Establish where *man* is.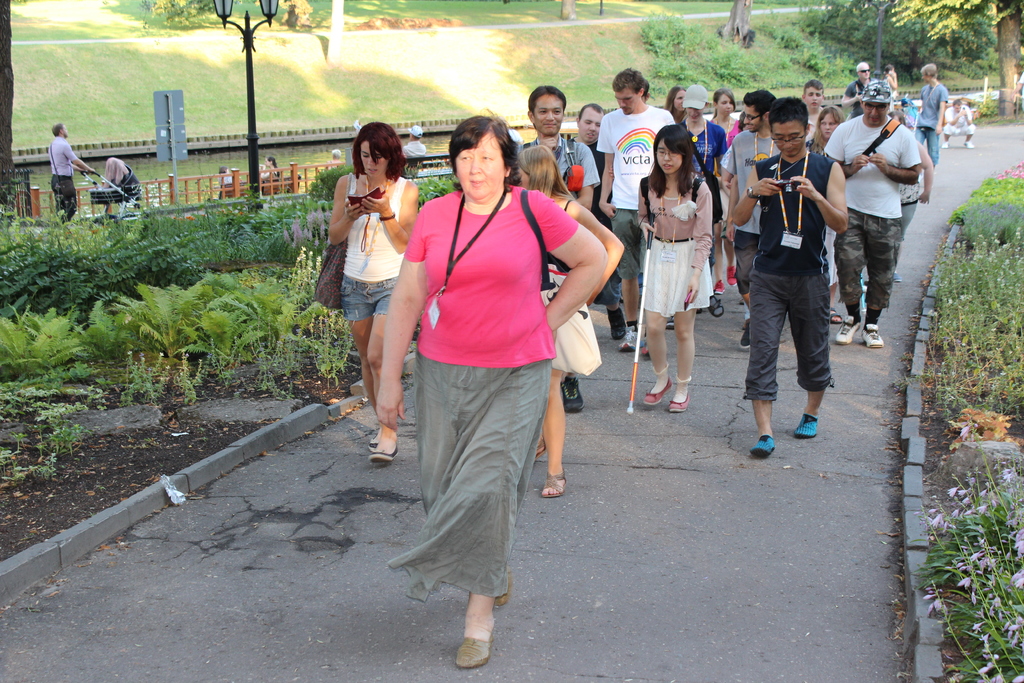
Established at [x1=837, y1=58, x2=883, y2=122].
